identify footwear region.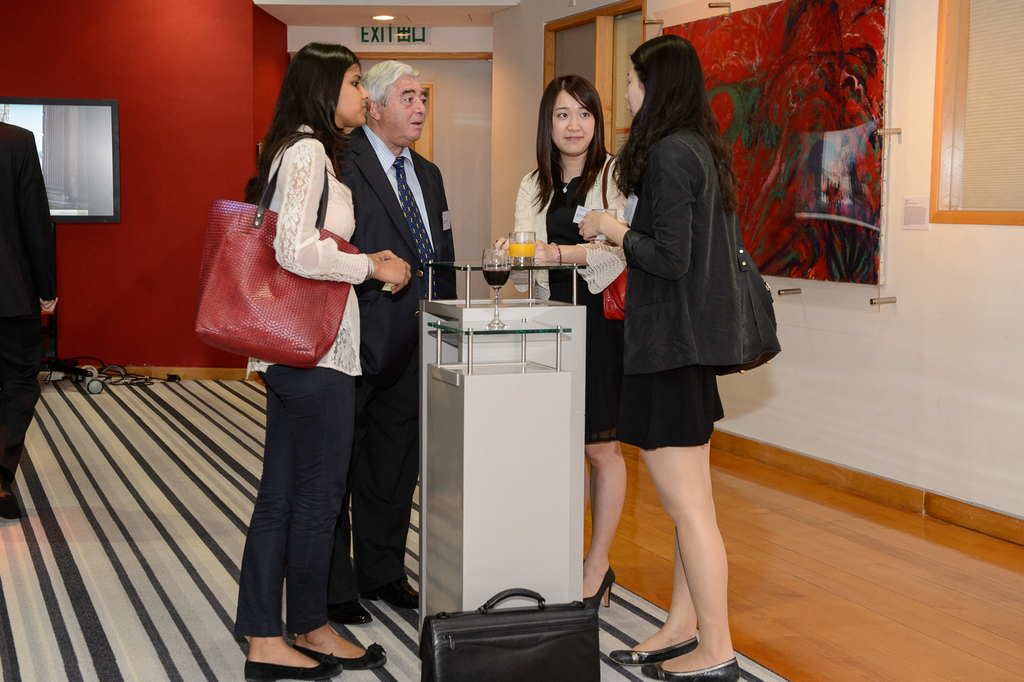
Region: crop(586, 563, 612, 609).
